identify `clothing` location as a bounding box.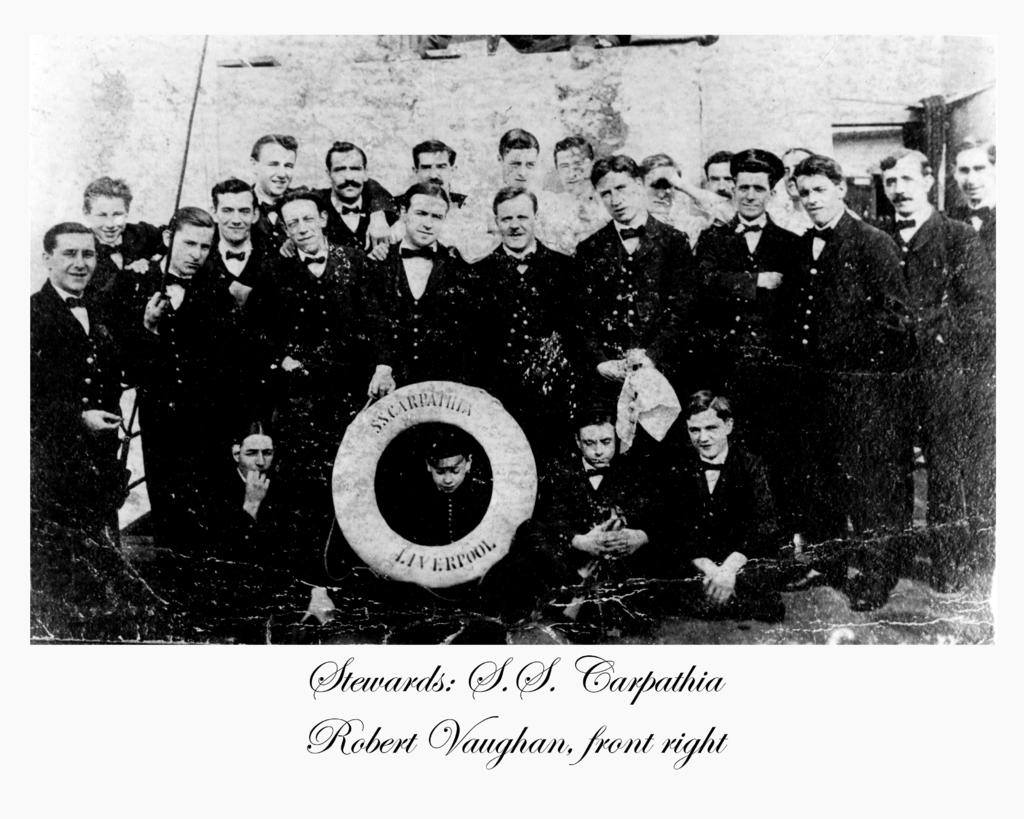
<bbox>406, 465, 499, 556</bbox>.
